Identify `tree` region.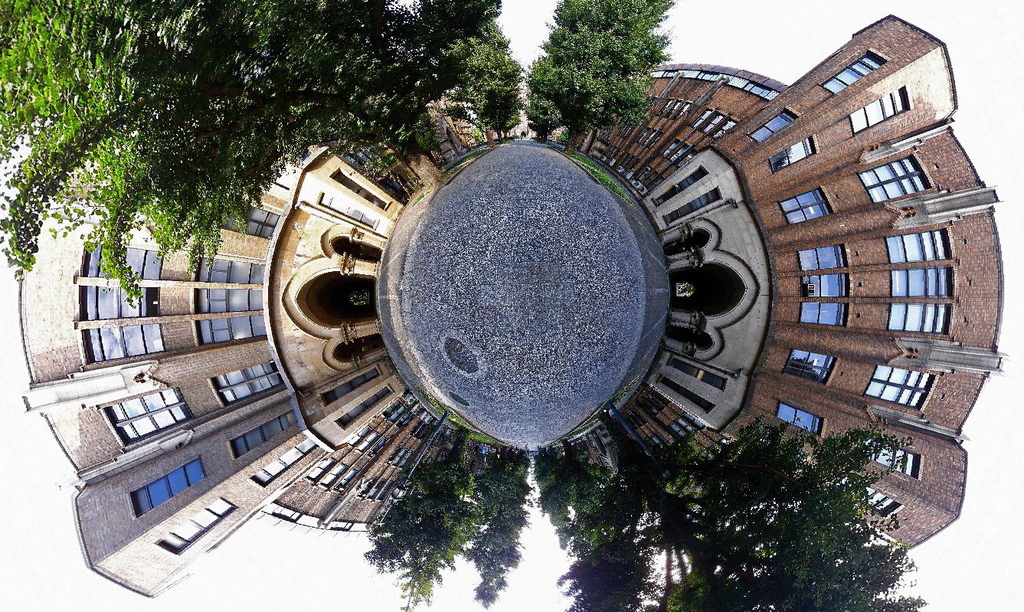
Region: 531:402:961:581.
